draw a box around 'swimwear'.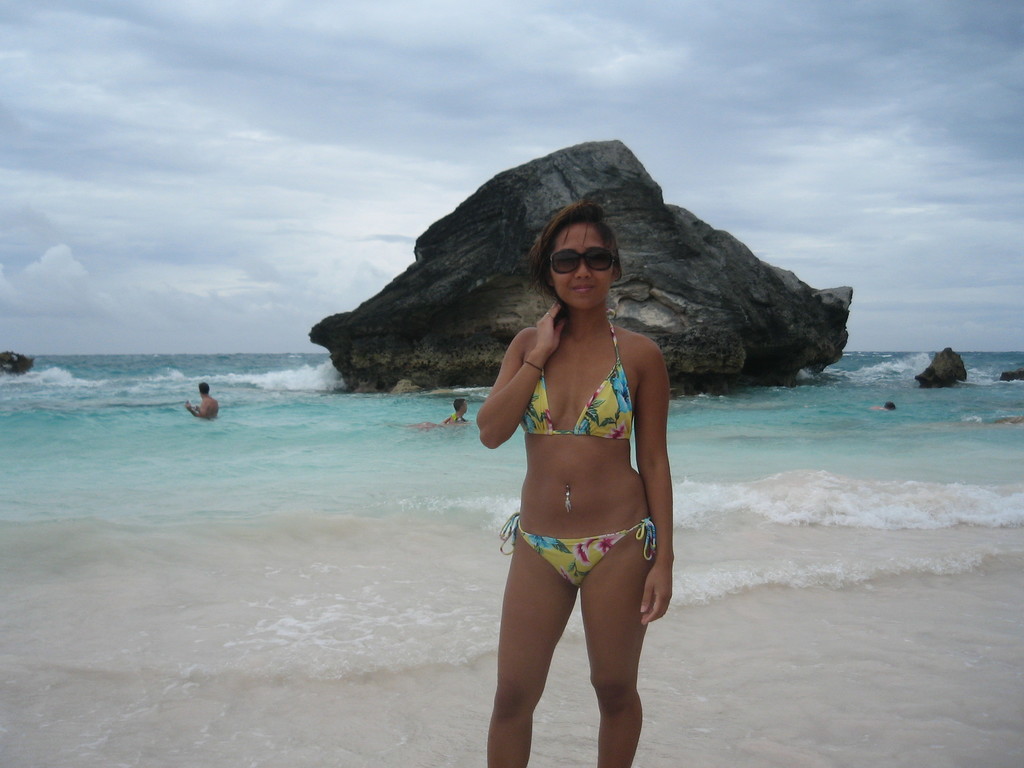
{"left": 499, "top": 516, "right": 655, "bottom": 586}.
